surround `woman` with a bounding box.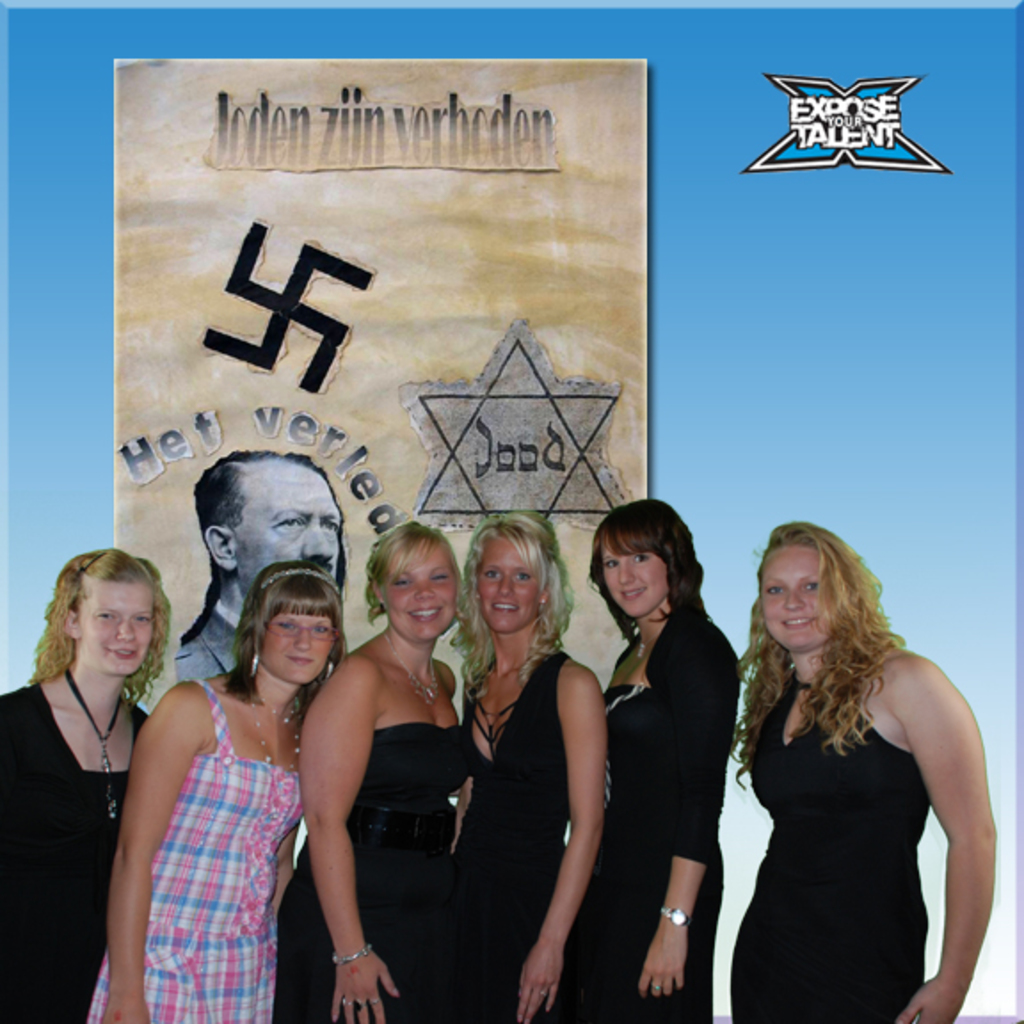
<box>272,516,468,1022</box>.
